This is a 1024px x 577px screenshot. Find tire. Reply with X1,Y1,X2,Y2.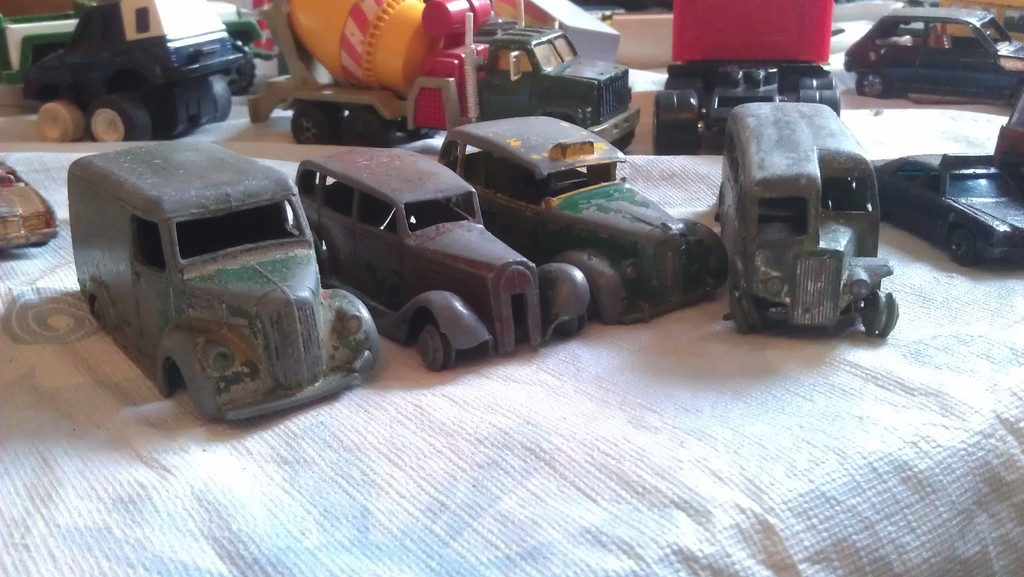
33,98,87,143.
